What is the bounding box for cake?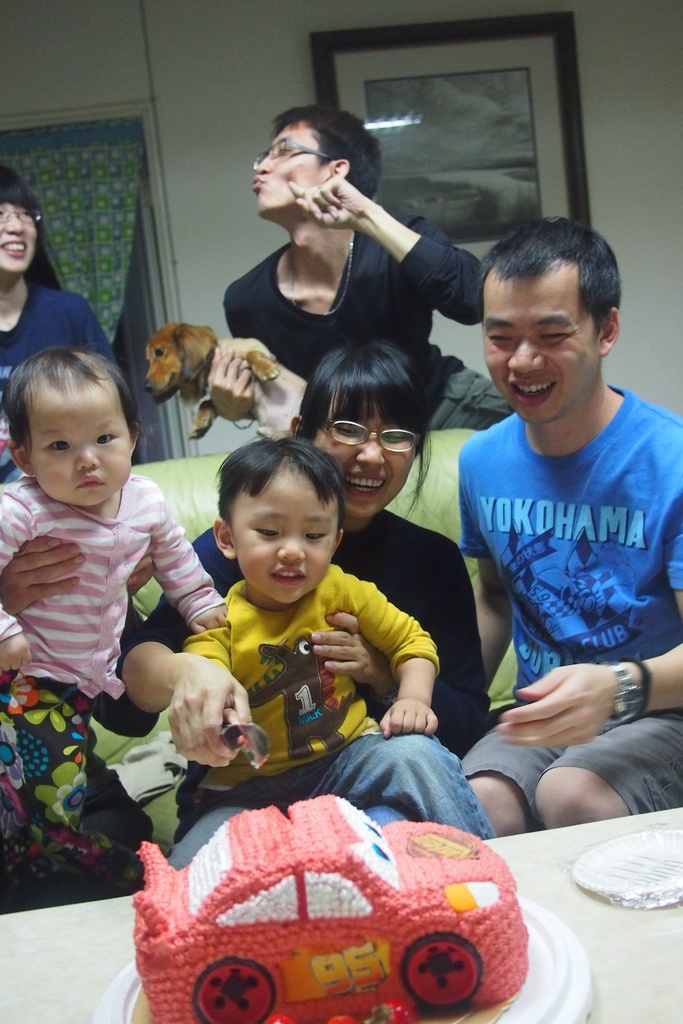
locate(125, 788, 525, 1023).
